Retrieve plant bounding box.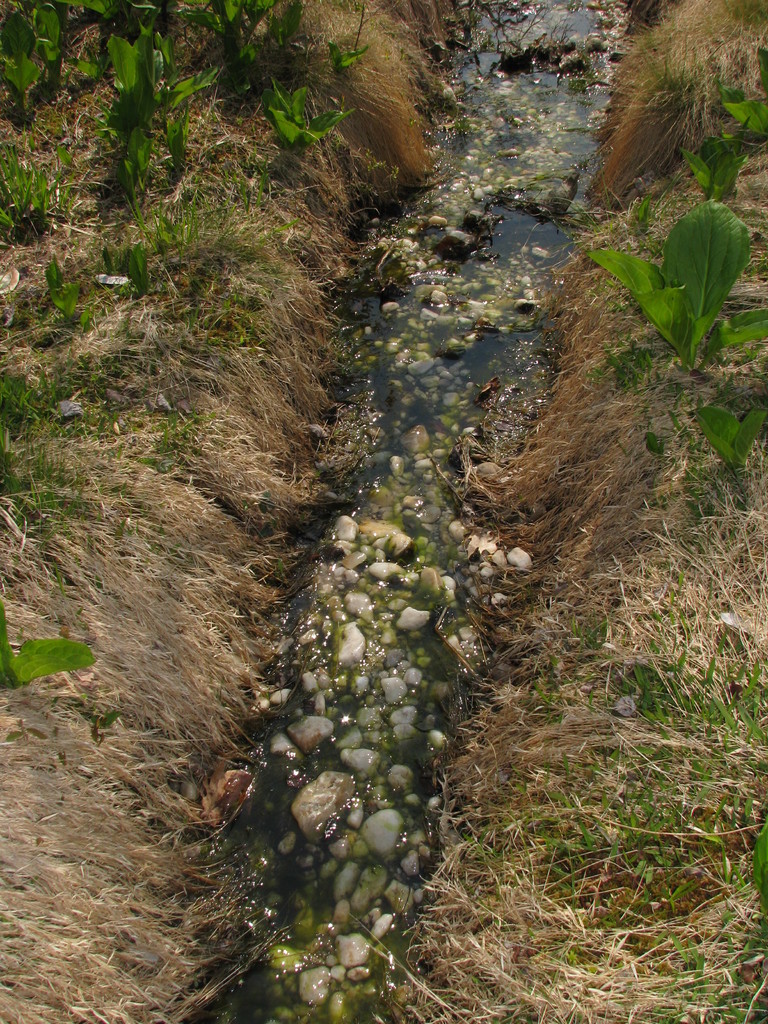
Bounding box: {"x1": 97, "y1": 235, "x2": 156, "y2": 296}.
